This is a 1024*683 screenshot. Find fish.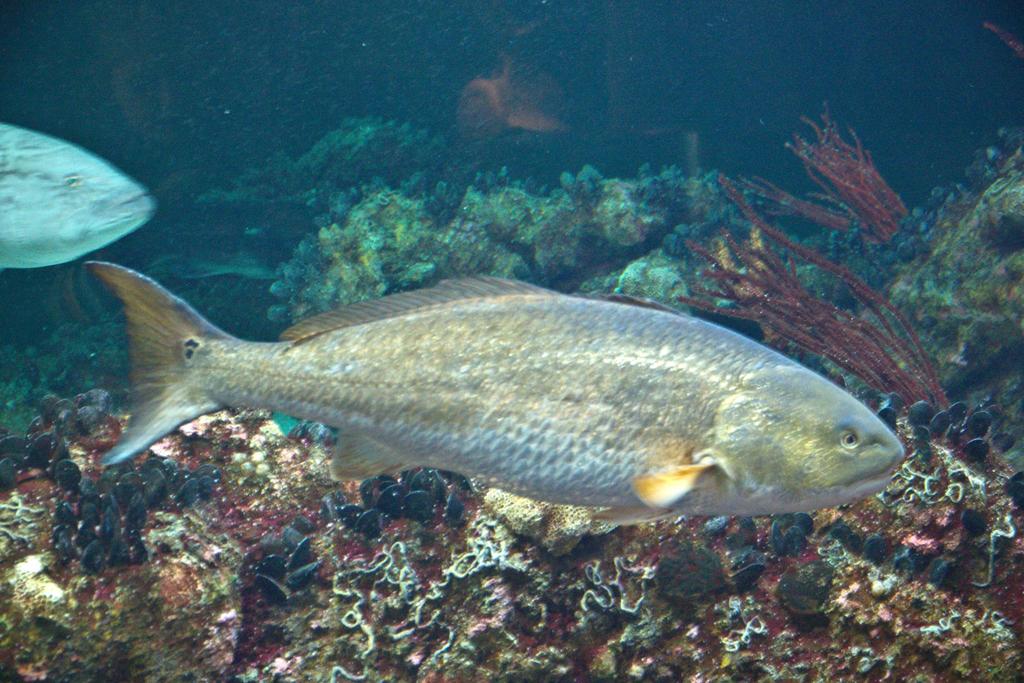
Bounding box: 0,118,157,270.
